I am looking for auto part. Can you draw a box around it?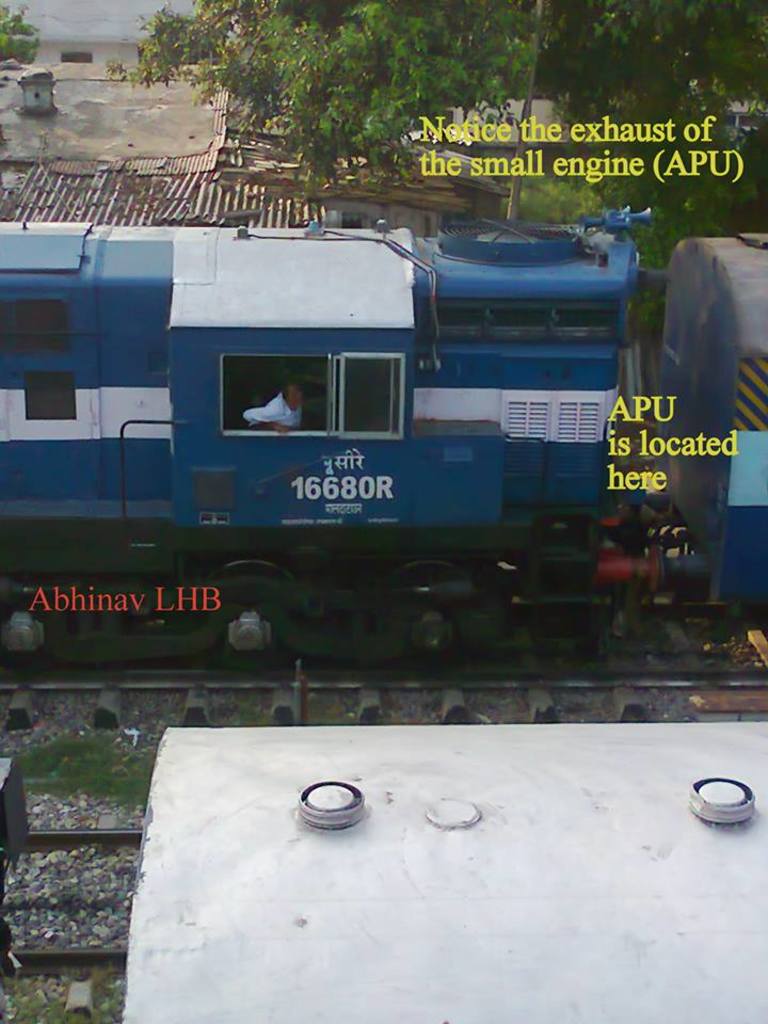
Sure, the bounding box is left=293, top=775, right=364, bottom=831.
